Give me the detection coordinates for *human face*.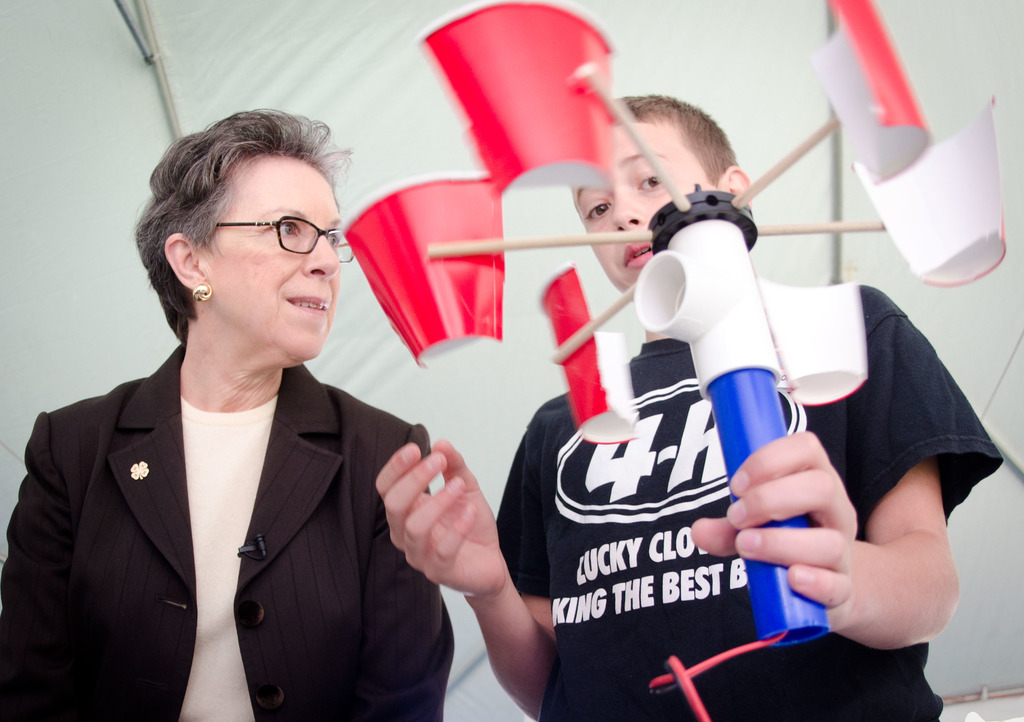
213 174 346 356.
